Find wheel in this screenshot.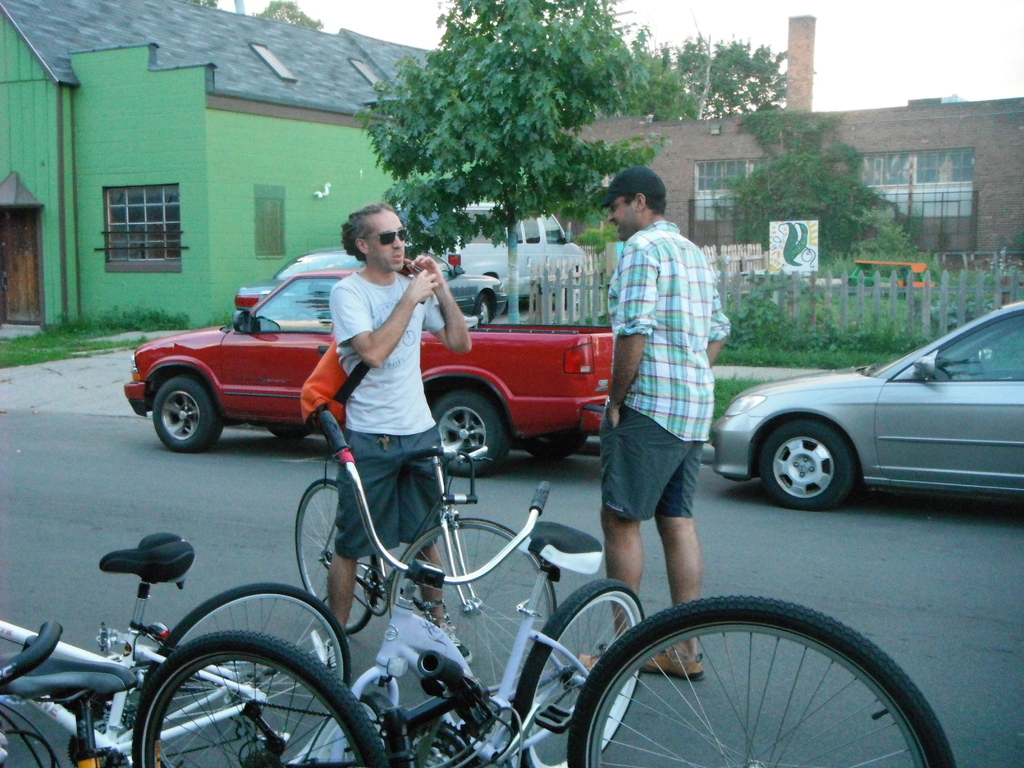
The bounding box for wheel is (x1=152, y1=369, x2=220, y2=451).
